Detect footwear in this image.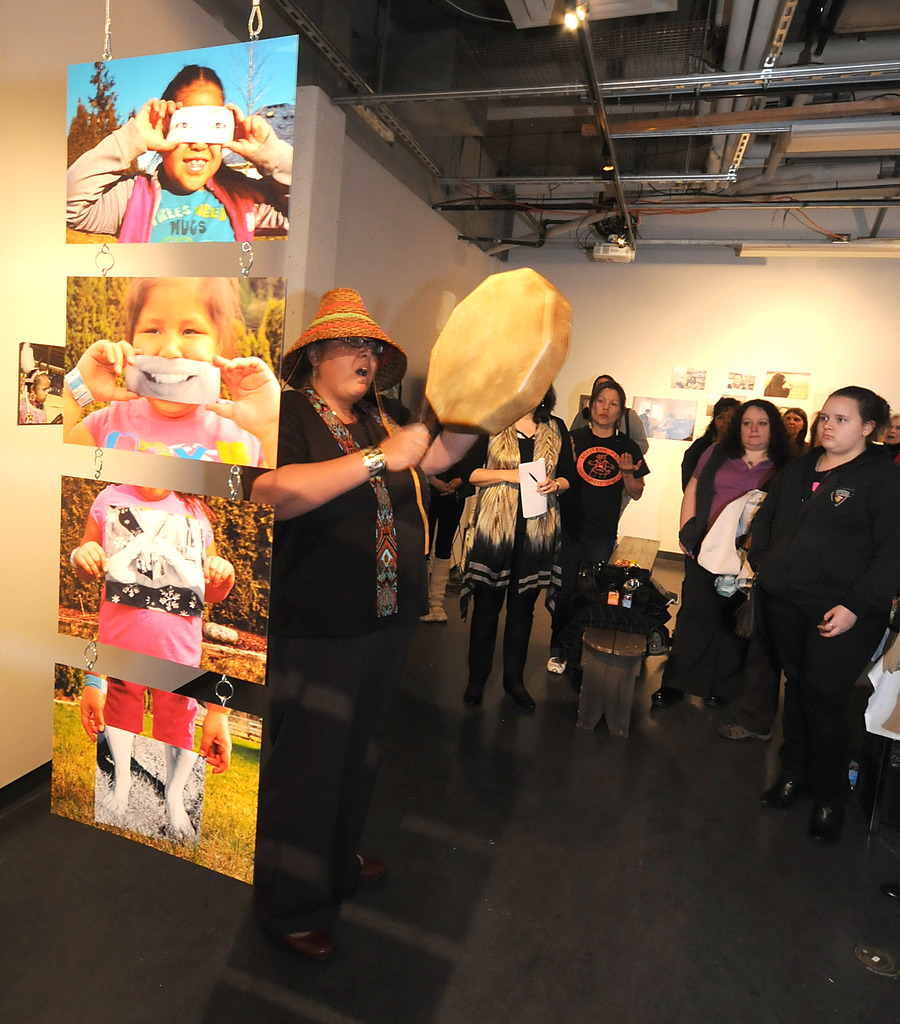
Detection: (x1=769, y1=774, x2=799, y2=813).
